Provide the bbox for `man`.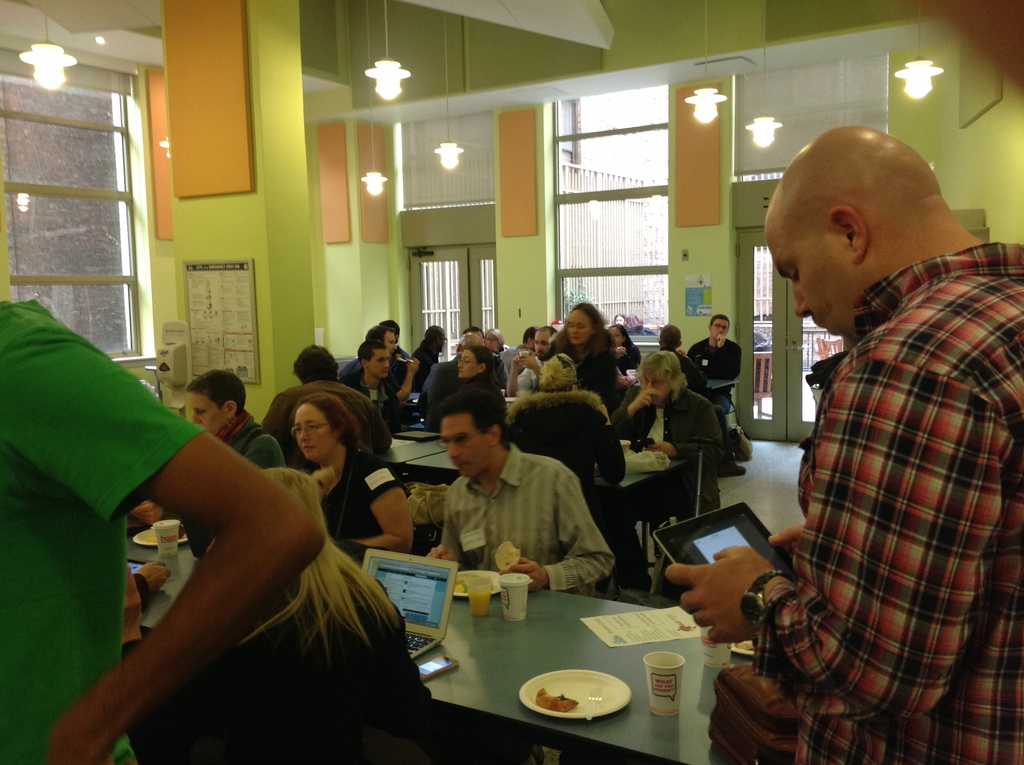
[407, 421, 638, 587].
